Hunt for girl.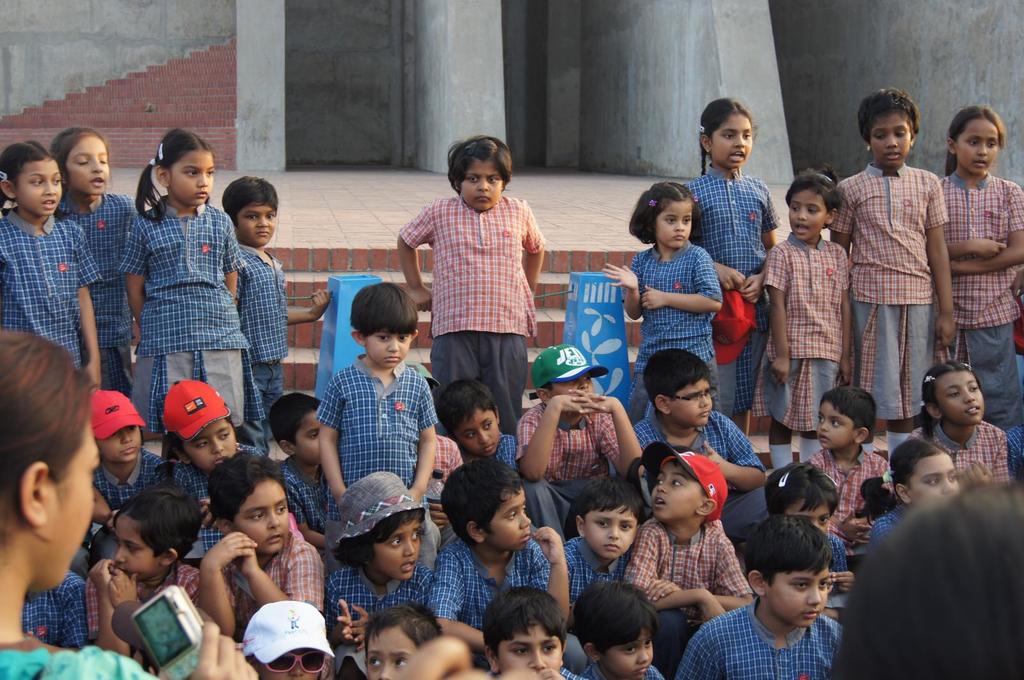
Hunted down at Rect(116, 129, 253, 451).
